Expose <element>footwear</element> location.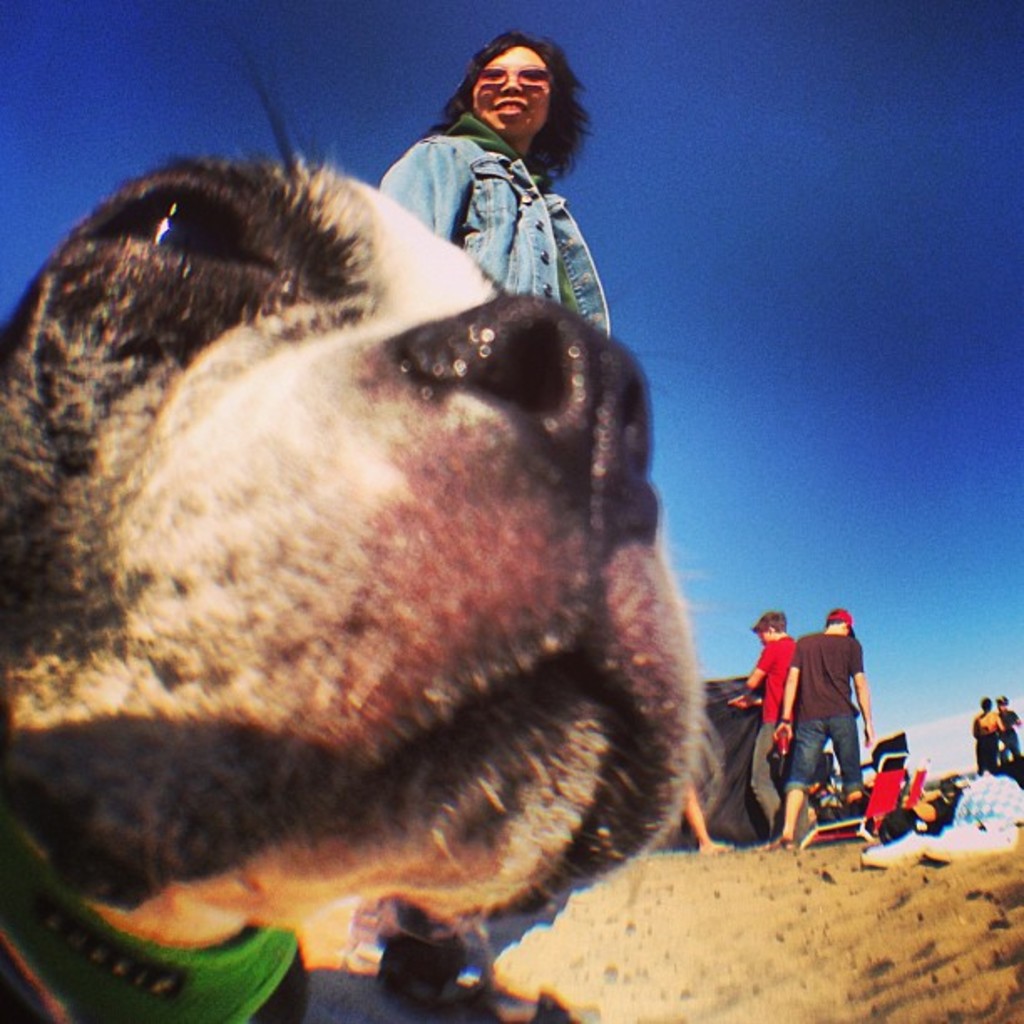
Exposed at 748 832 796 853.
